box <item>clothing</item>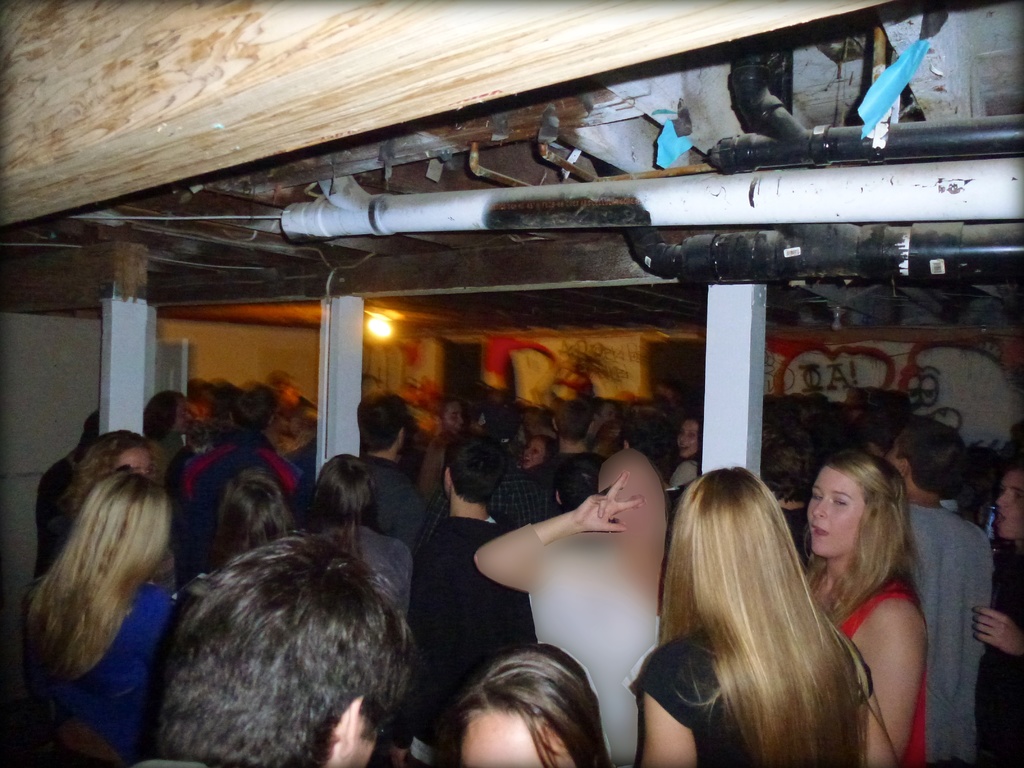
bbox=(637, 626, 879, 767)
